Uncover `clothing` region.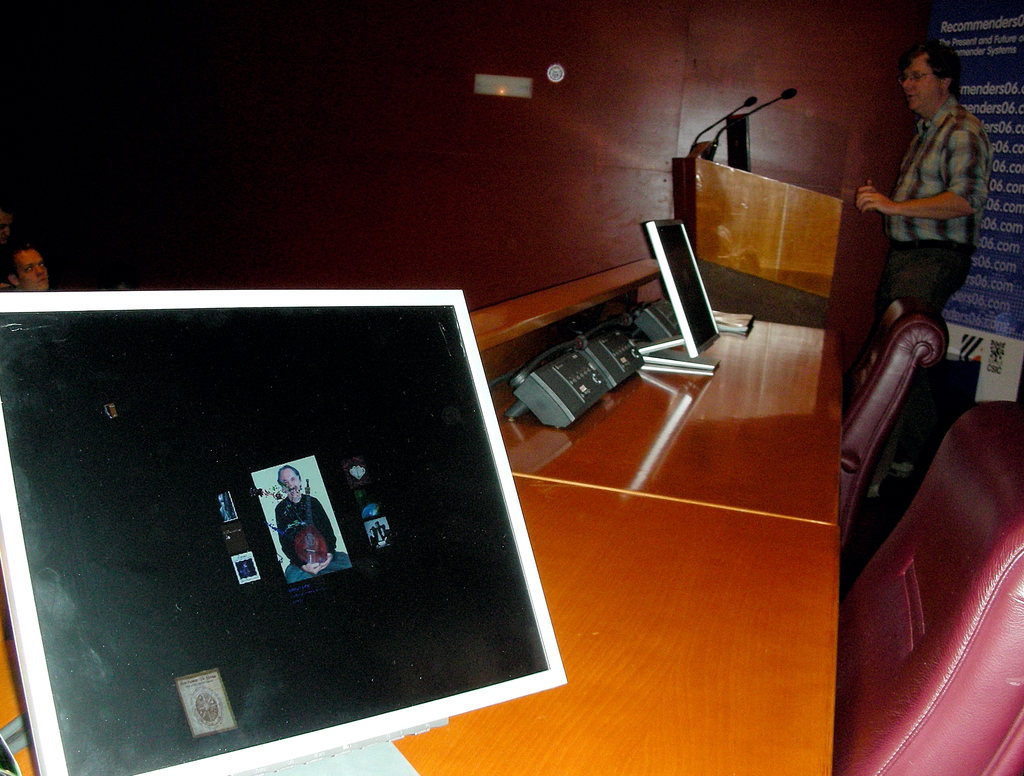
Uncovered: box=[271, 494, 351, 580].
